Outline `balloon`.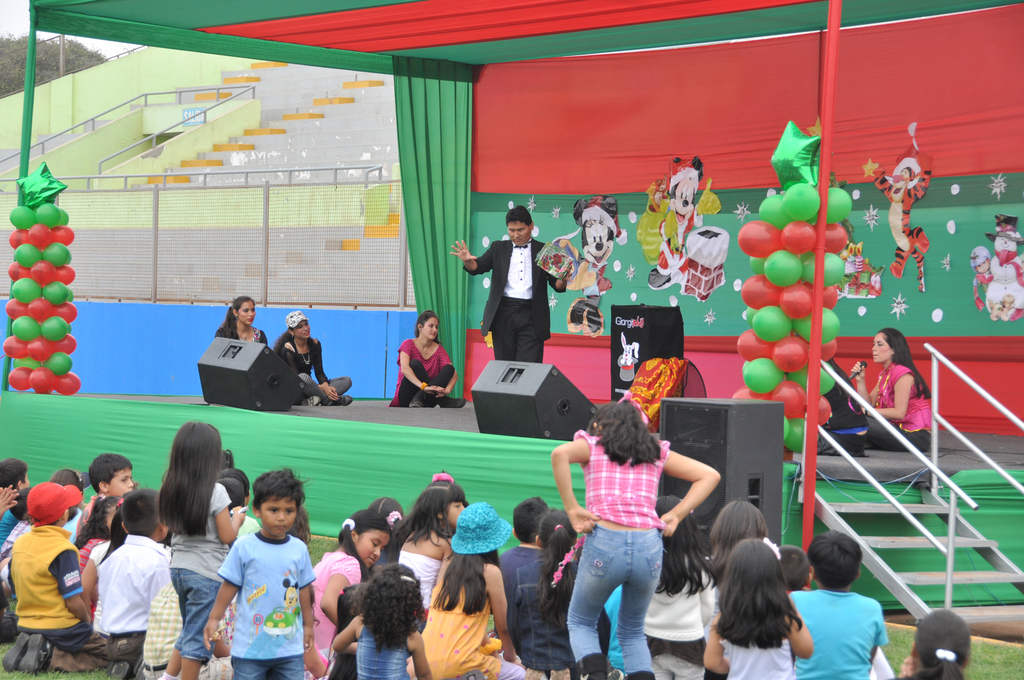
Outline: 819:340:835:362.
